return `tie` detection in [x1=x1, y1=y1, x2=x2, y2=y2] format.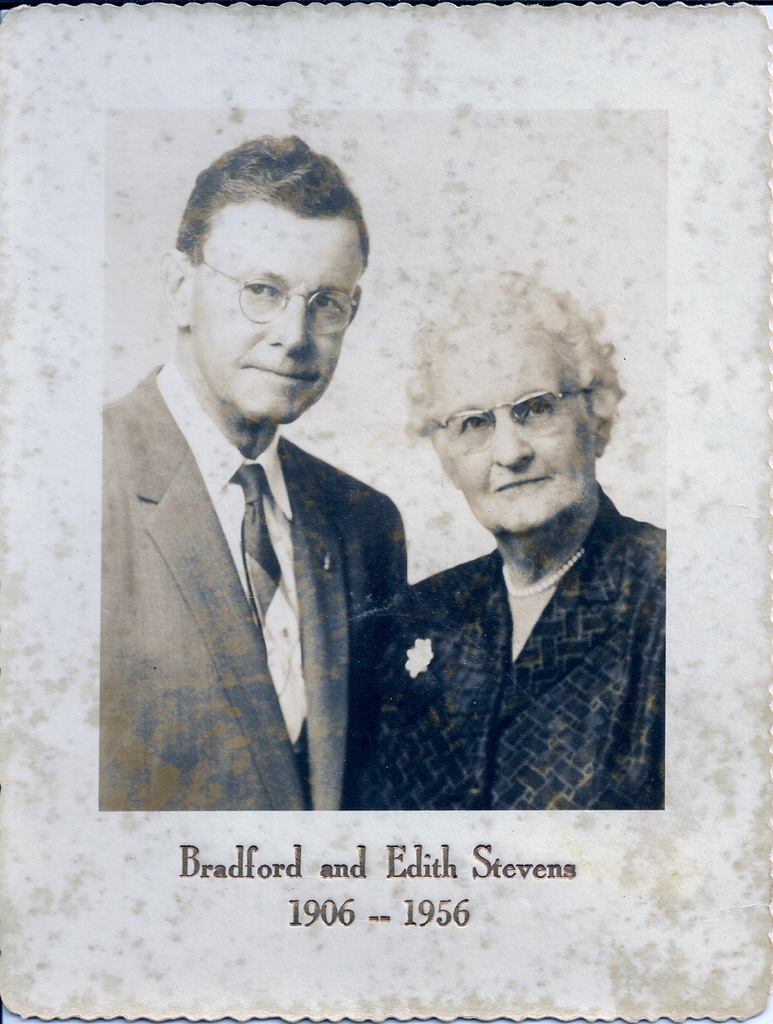
[x1=224, y1=461, x2=311, y2=776].
